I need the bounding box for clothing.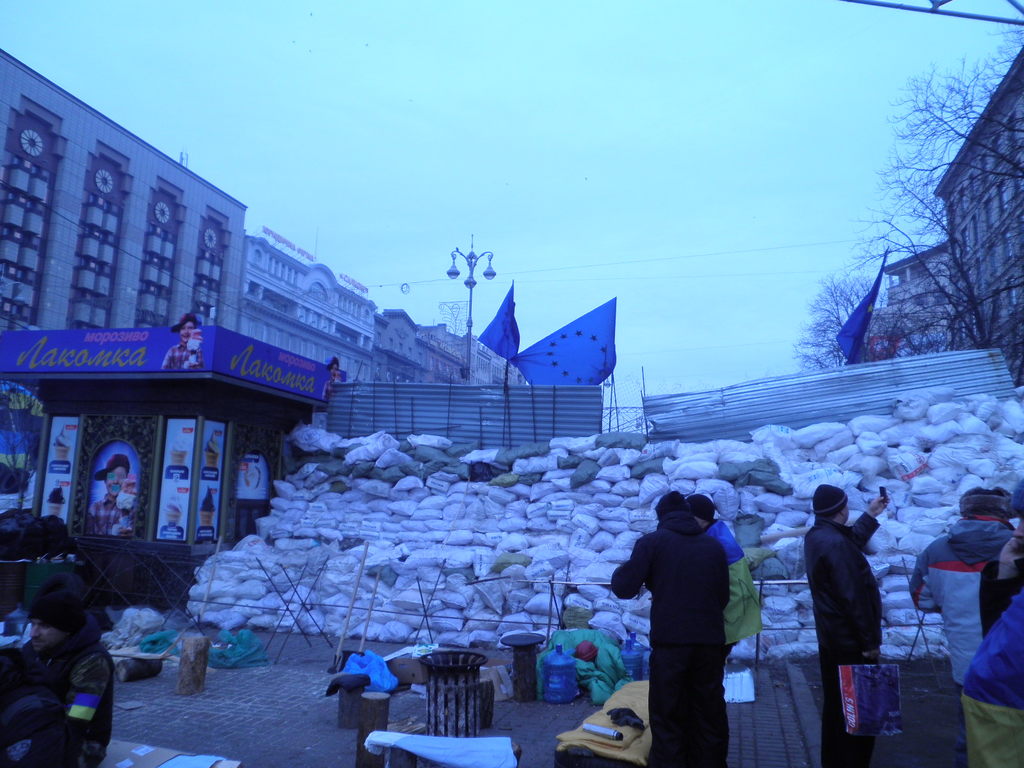
Here it is: region(802, 515, 881, 767).
